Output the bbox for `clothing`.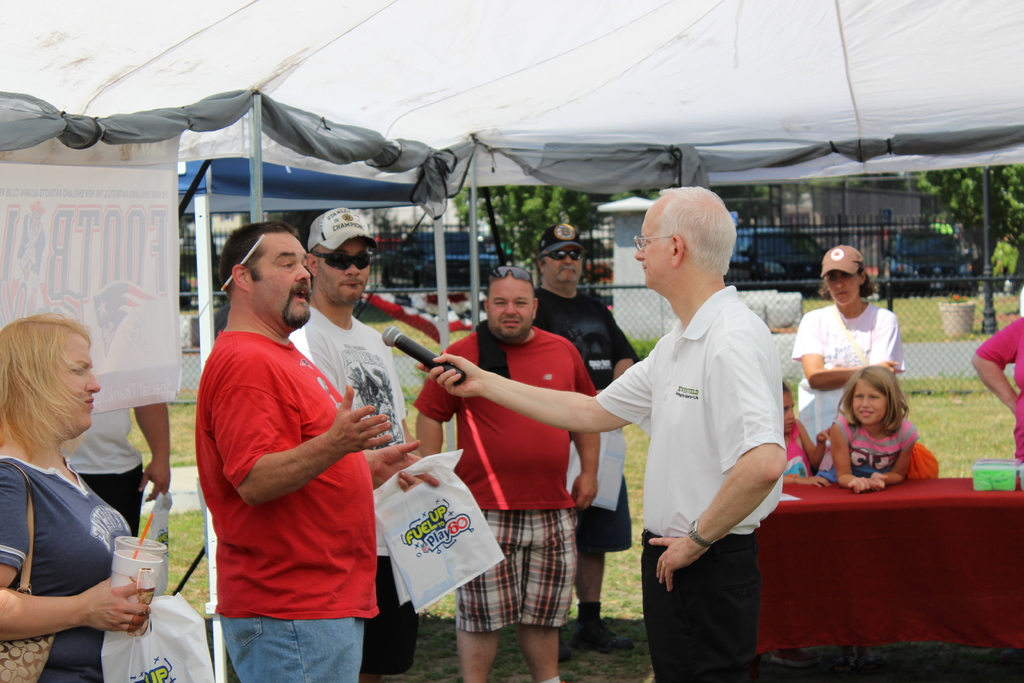
(819,403,918,482).
